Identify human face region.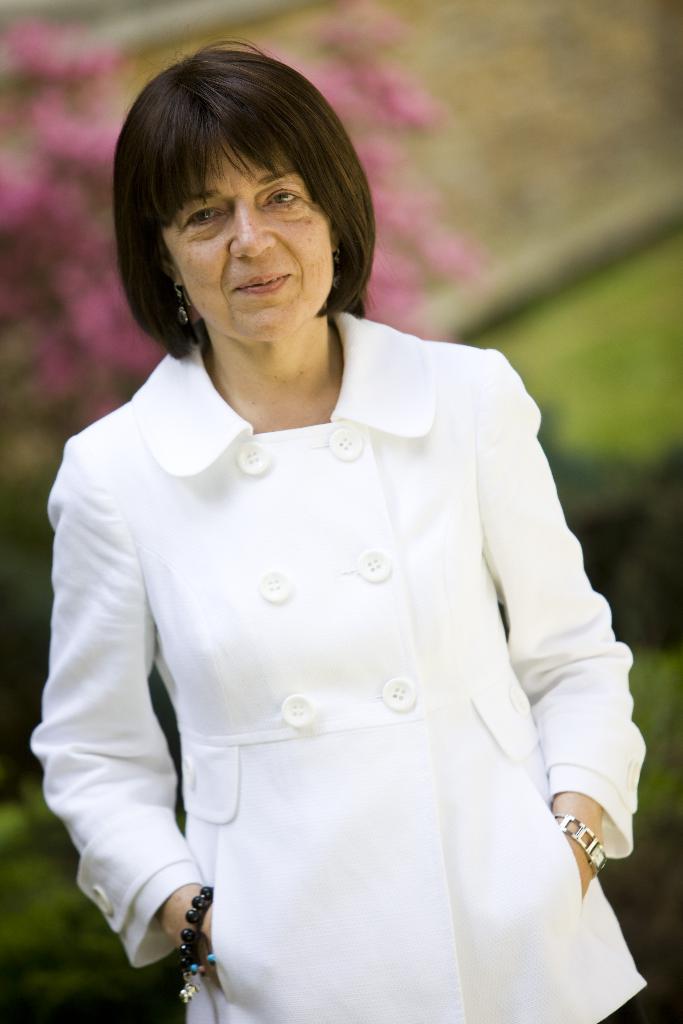
Region: bbox(145, 128, 353, 331).
